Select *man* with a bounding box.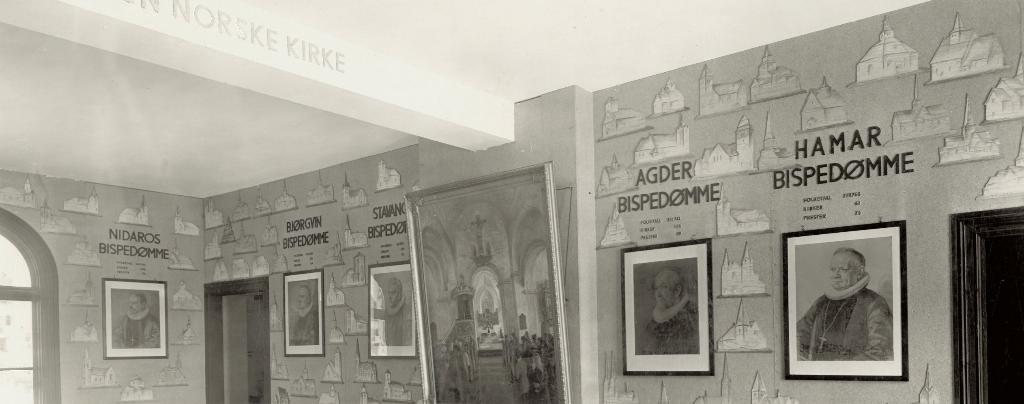
(x1=639, y1=266, x2=700, y2=354).
